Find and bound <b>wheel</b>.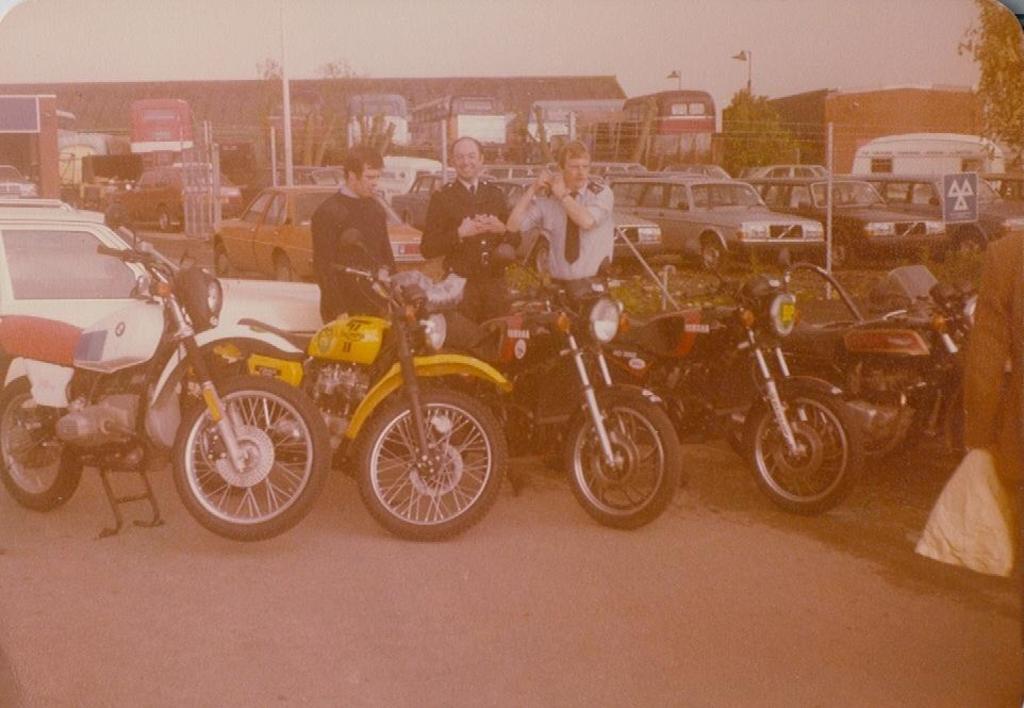
Bound: pyautogui.locateOnScreen(743, 379, 866, 508).
